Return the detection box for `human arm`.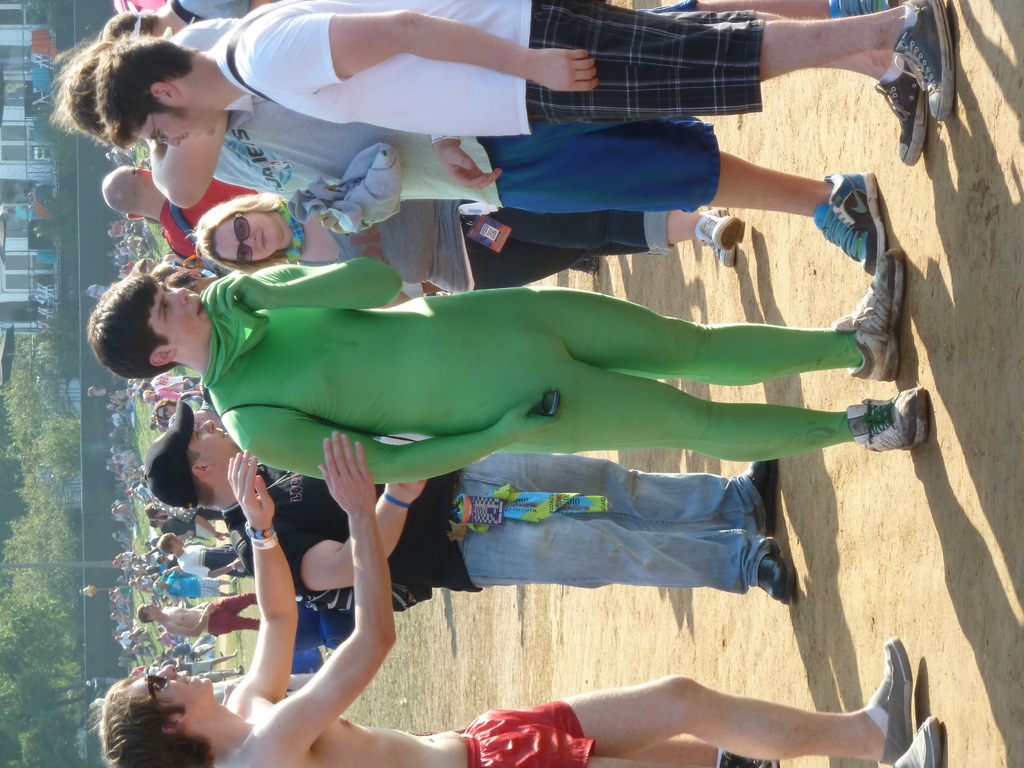
227,446,301,698.
